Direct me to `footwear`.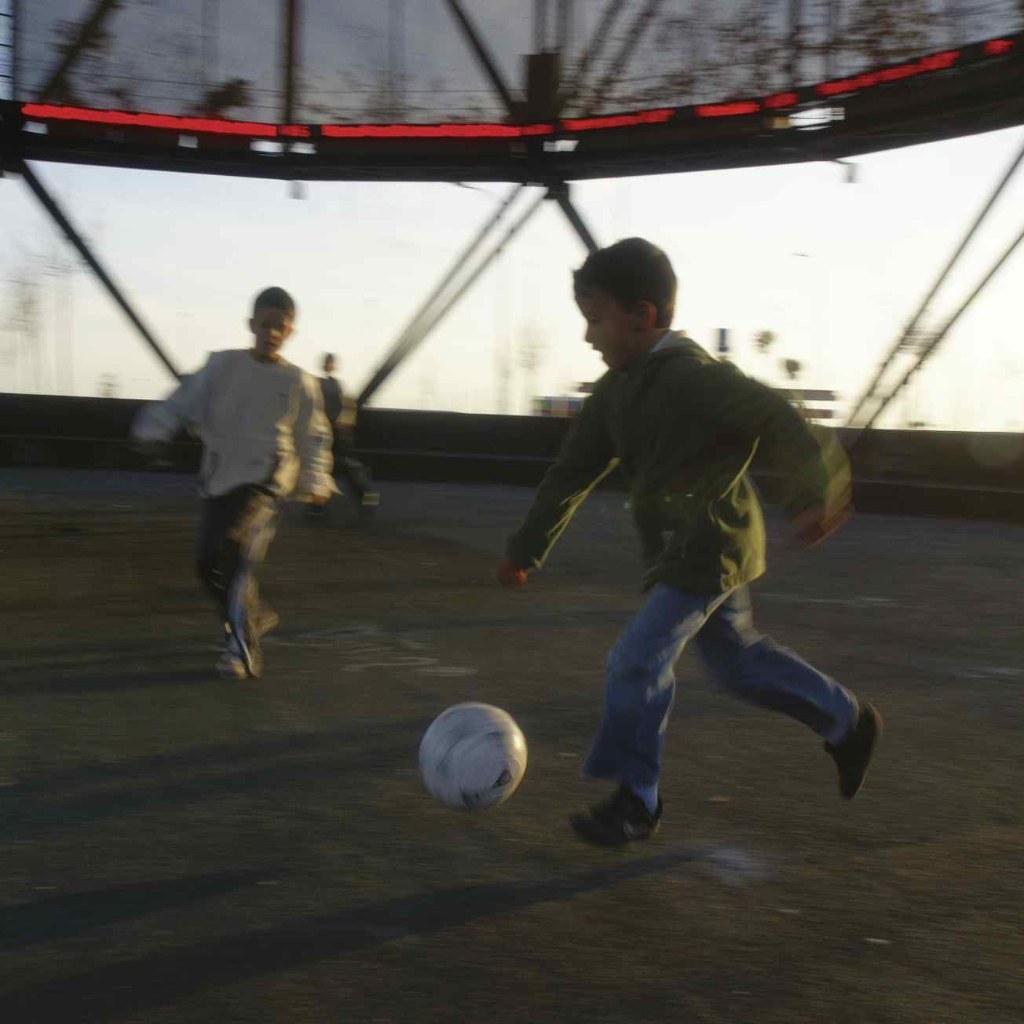
Direction: (572,786,662,850).
